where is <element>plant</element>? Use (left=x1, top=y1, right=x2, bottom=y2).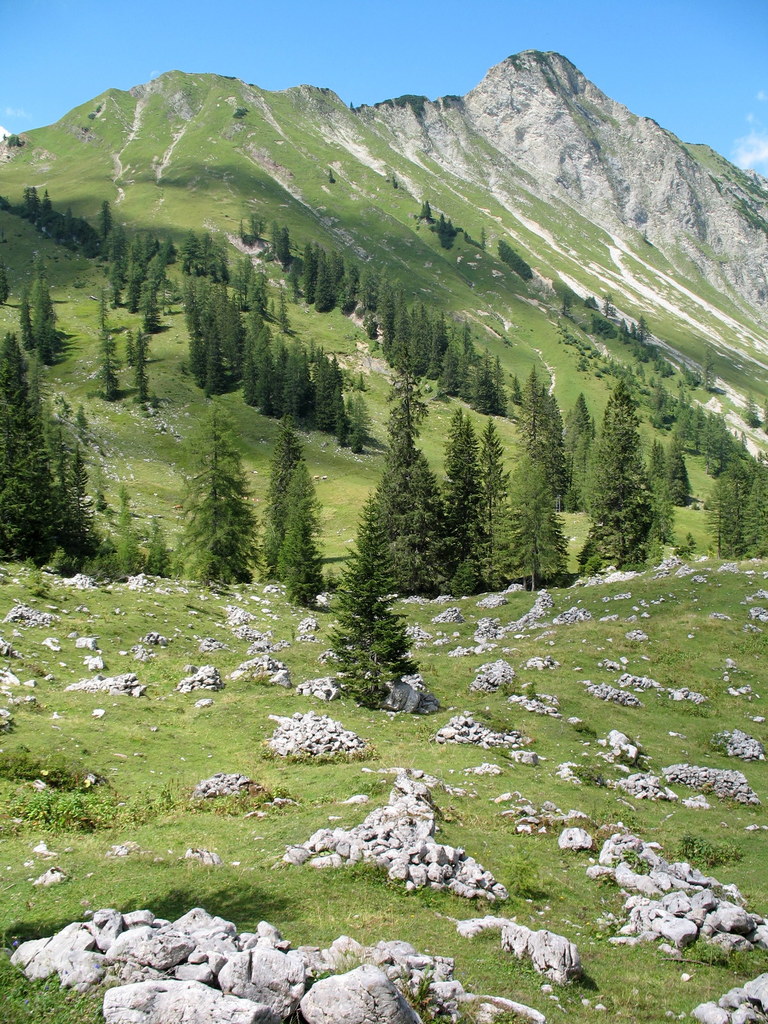
(left=278, top=445, right=336, bottom=601).
